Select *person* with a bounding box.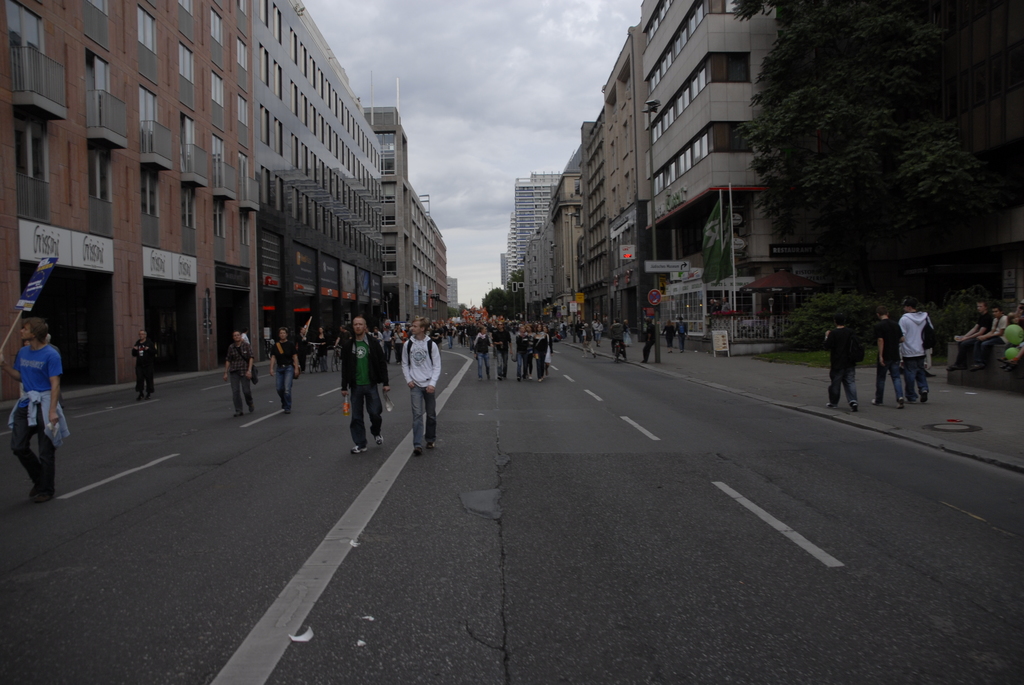
[947,299,989,367].
